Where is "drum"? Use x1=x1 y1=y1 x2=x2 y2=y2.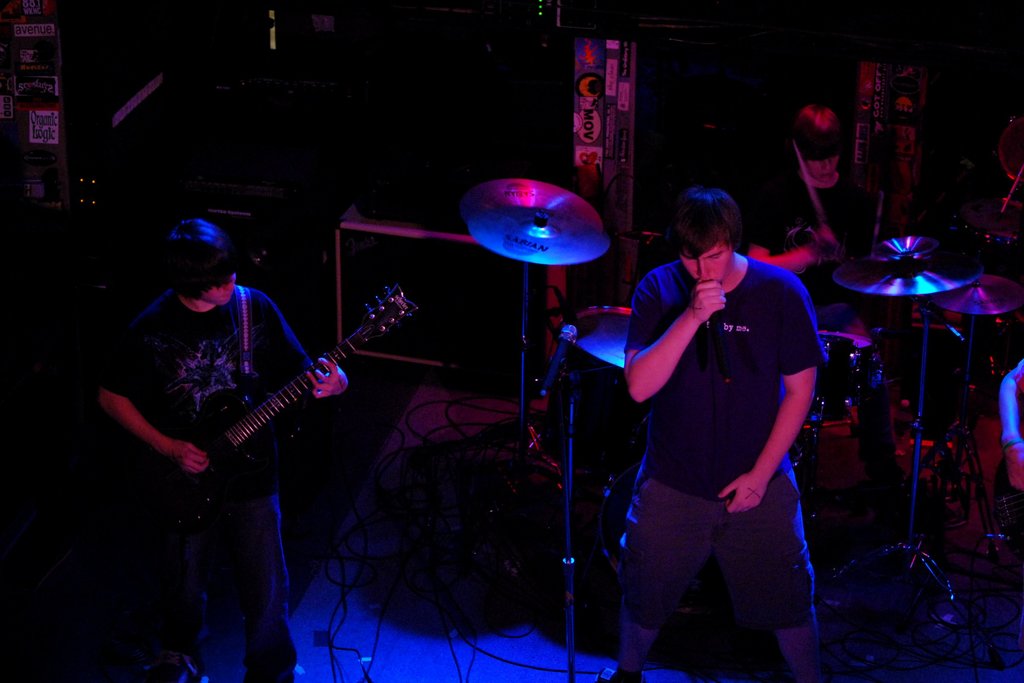
x1=569 y1=305 x2=637 y2=397.
